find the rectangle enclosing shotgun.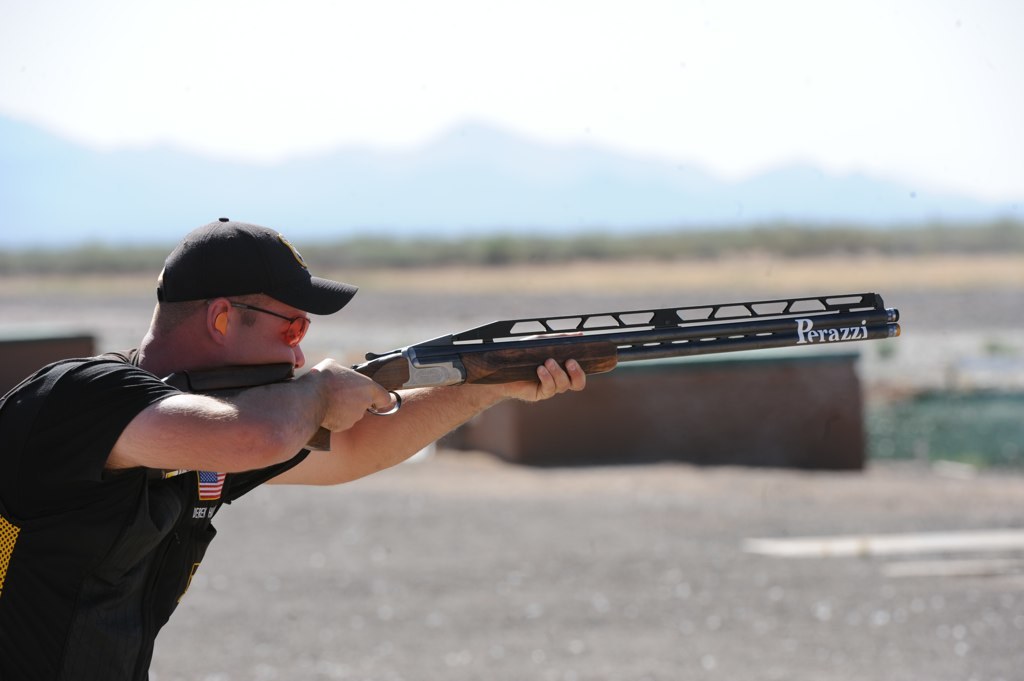
<bbox>169, 307, 902, 497</bbox>.
